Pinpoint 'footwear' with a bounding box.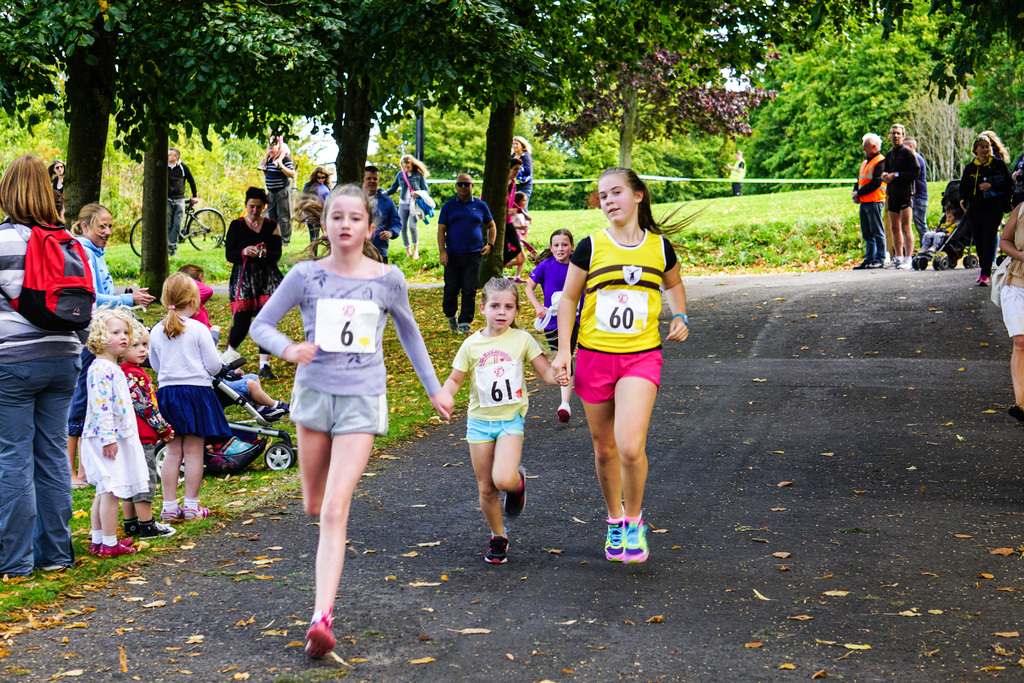
locate(886, 254, 904, 270).
